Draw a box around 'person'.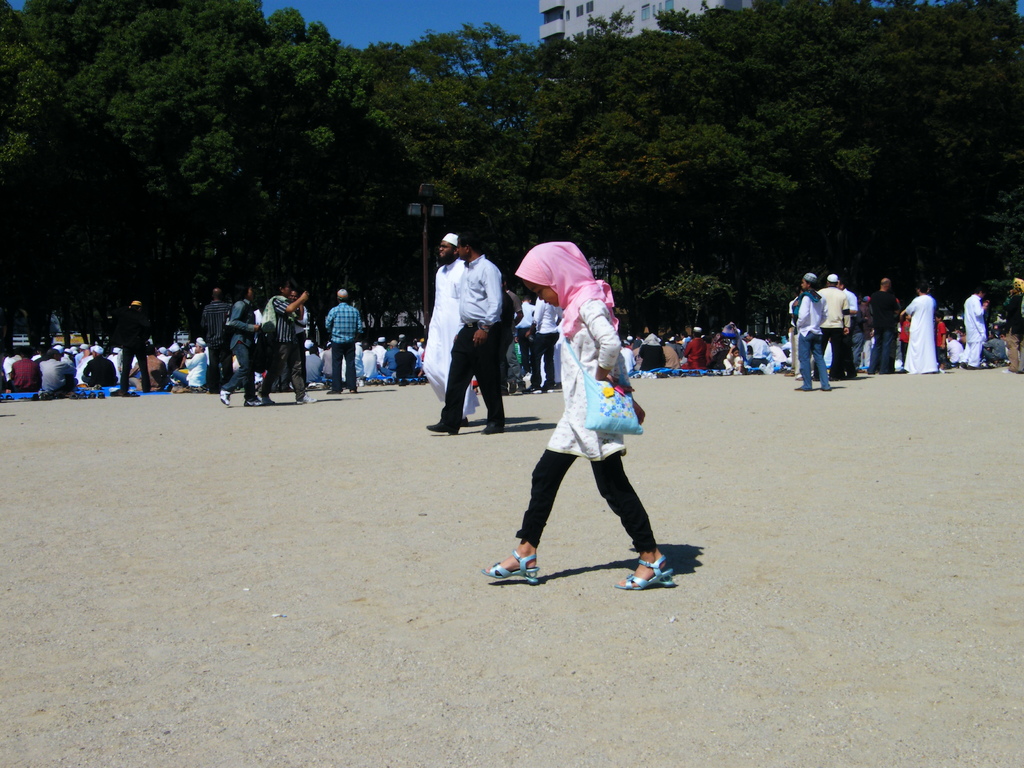
790,271,831,390.
